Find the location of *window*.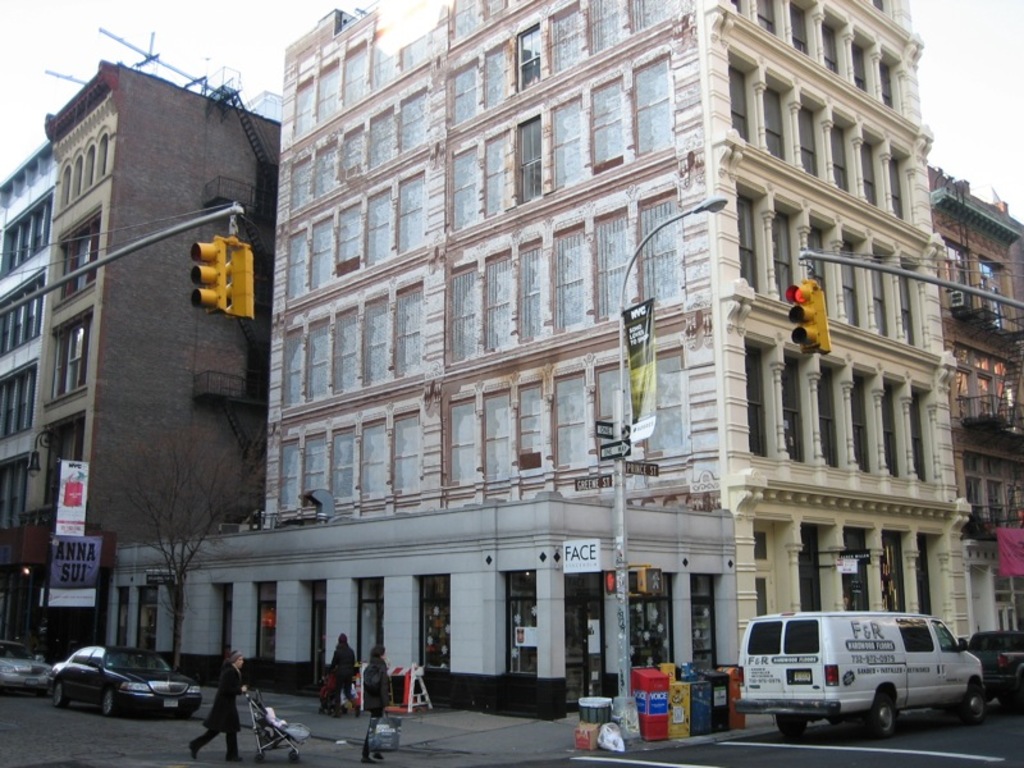
Location: Rect(755, 0, 780, 33).
